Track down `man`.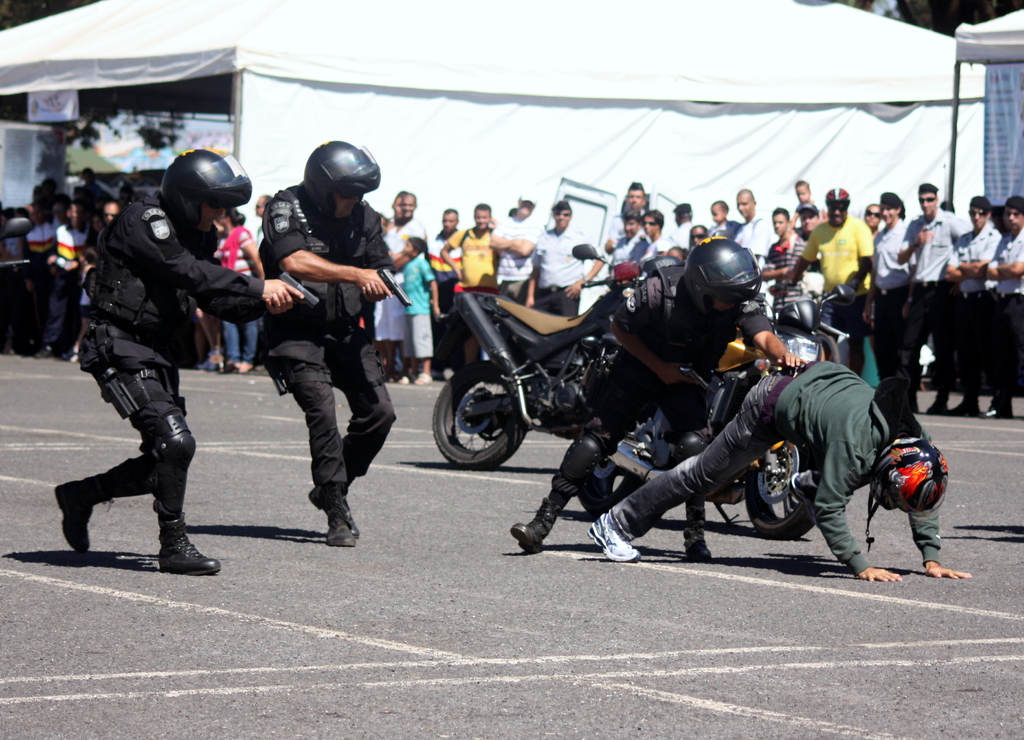
Tracked to x1=237 y1=161 x2=396 y2=533.
